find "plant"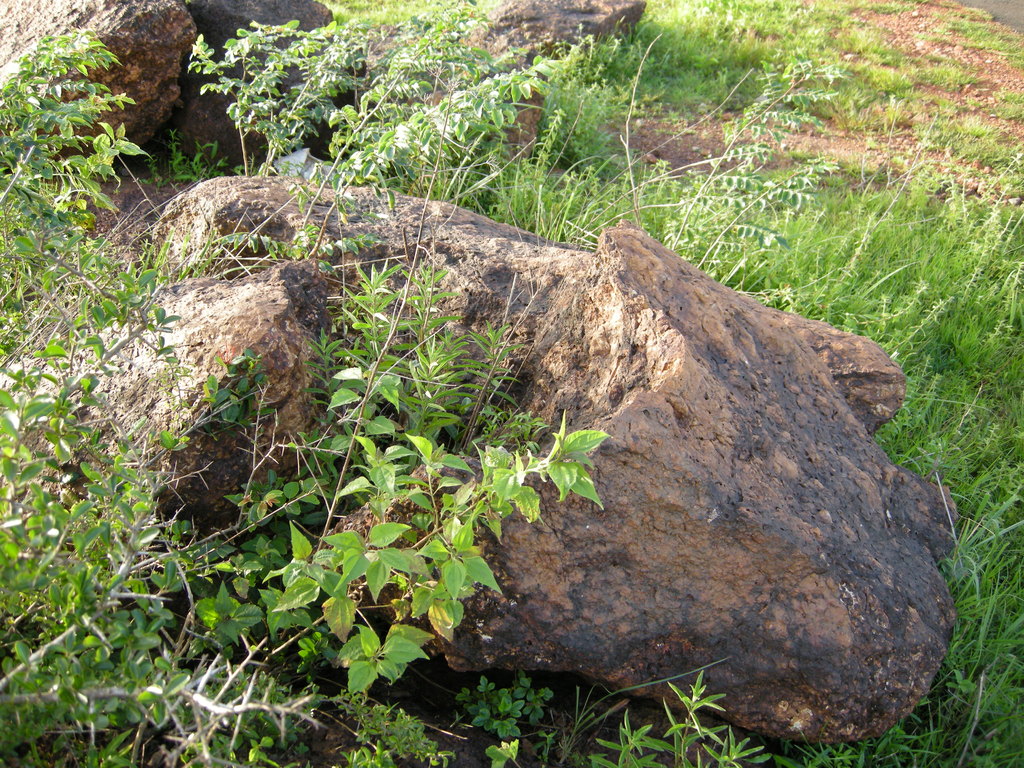
{"x1": 452, "y1": 673, "x2": 557, "y2": 744}
